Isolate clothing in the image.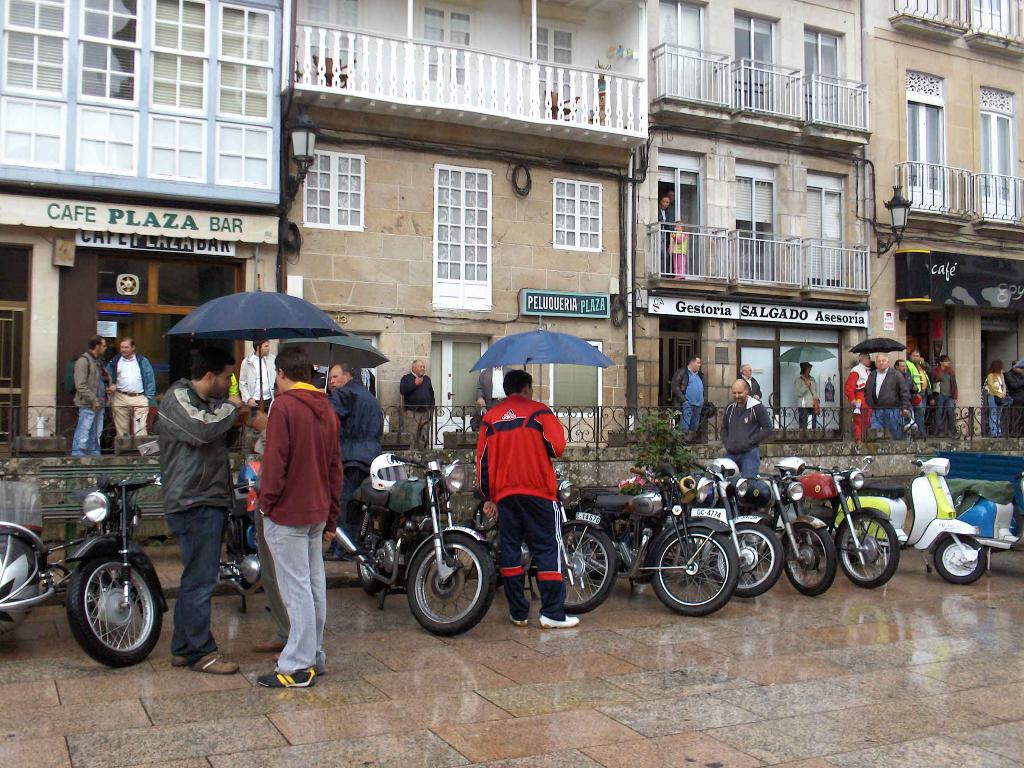
Isolated region: 152, 385, 235, 659.
